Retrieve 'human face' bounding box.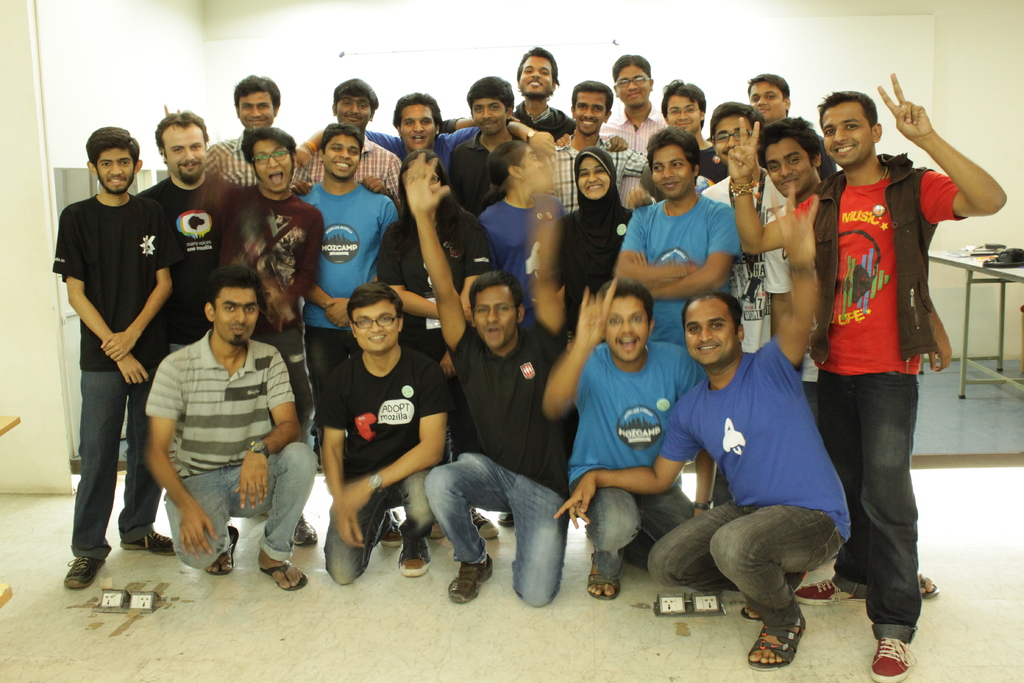
Bounding box: 353:300:401:353.
